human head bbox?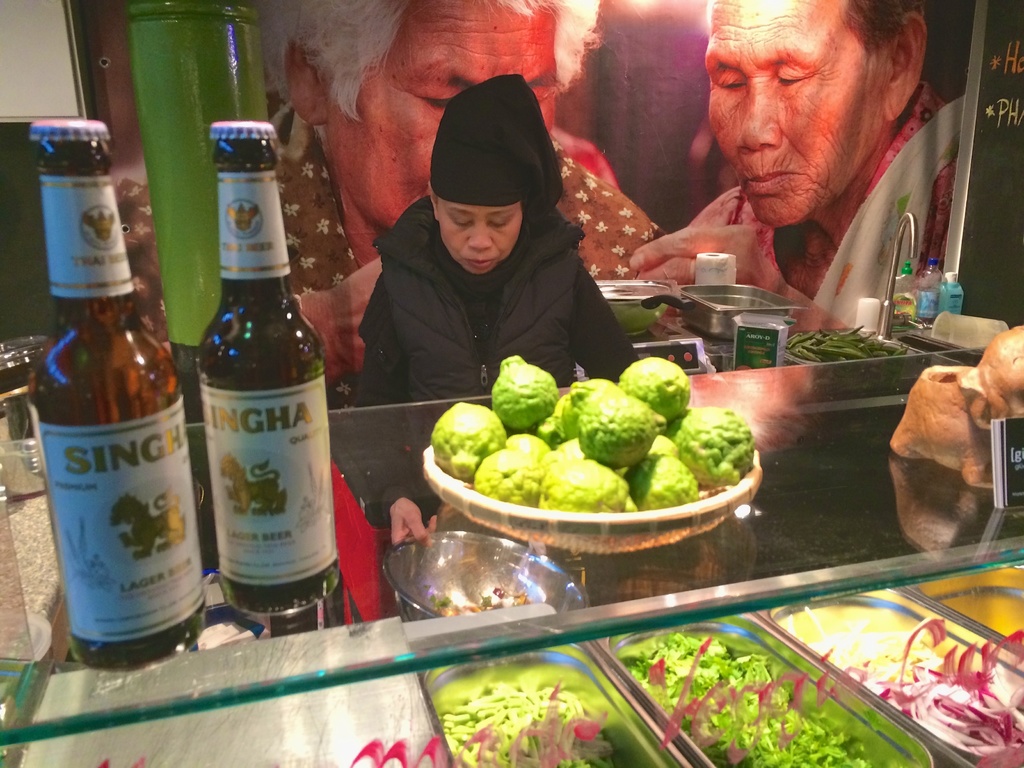
[429, 88, 554, 273]
